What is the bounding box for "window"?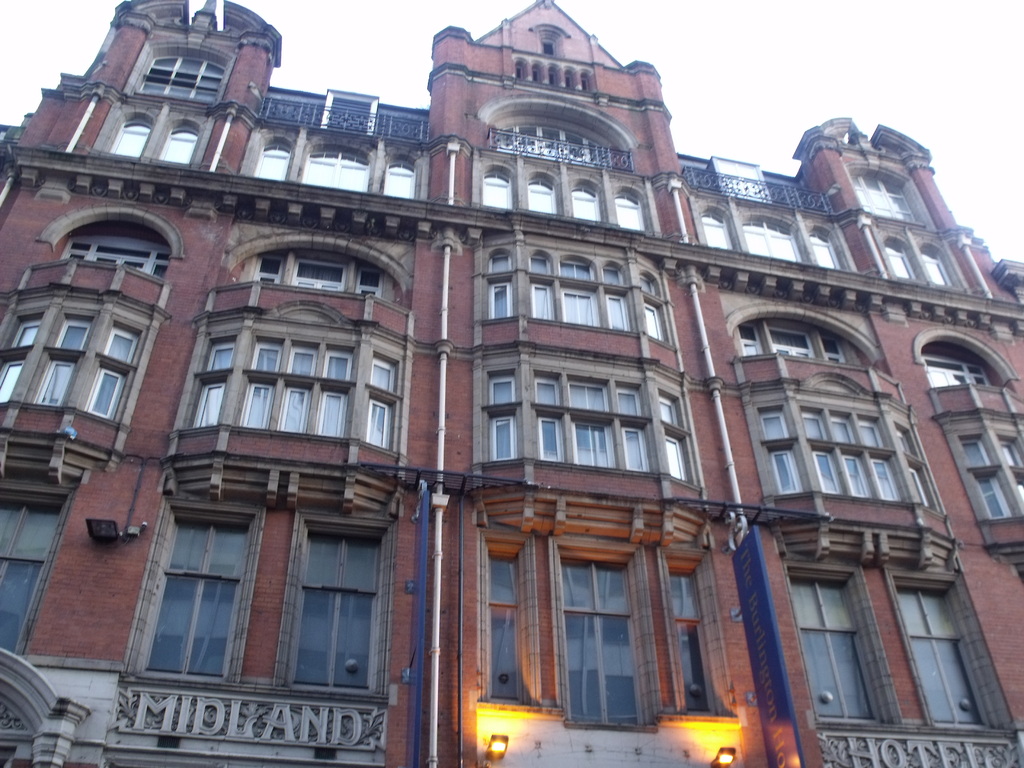
BBox(83, 367, 124, 422).
